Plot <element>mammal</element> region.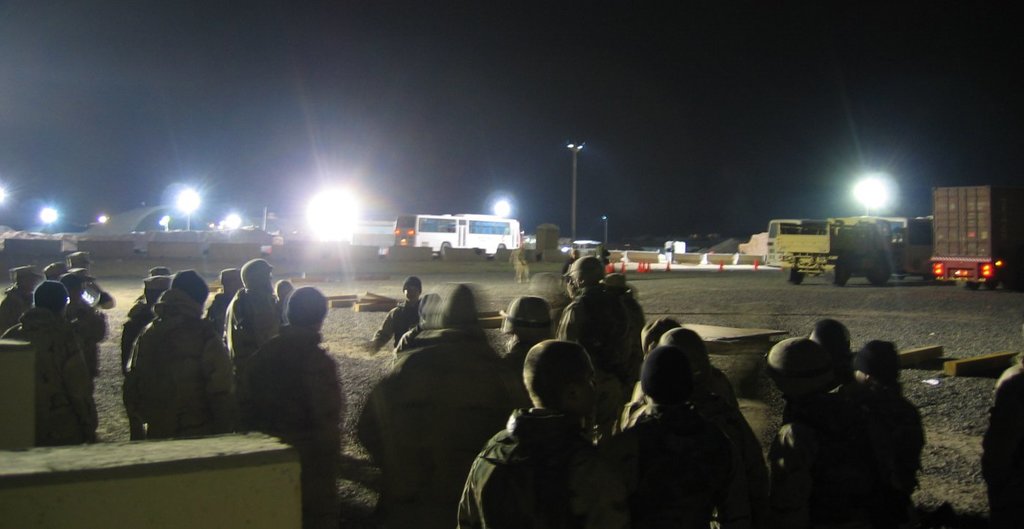
Plotted at BBox(221, 252, 283, 378).
